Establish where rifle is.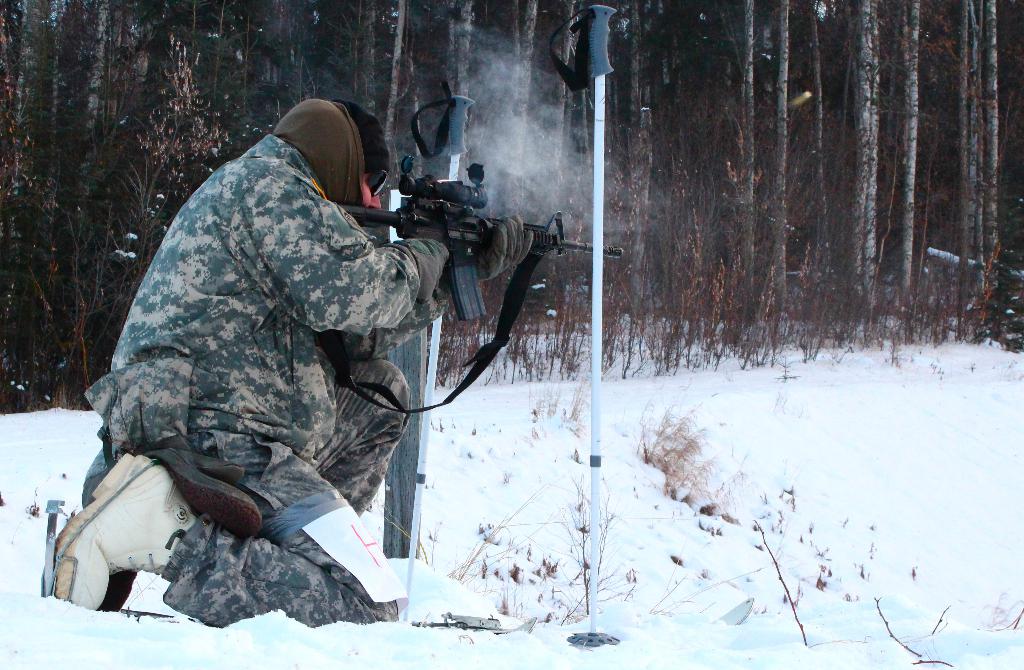
Established at x1=317 y1=136 x2=592 y2=375.
